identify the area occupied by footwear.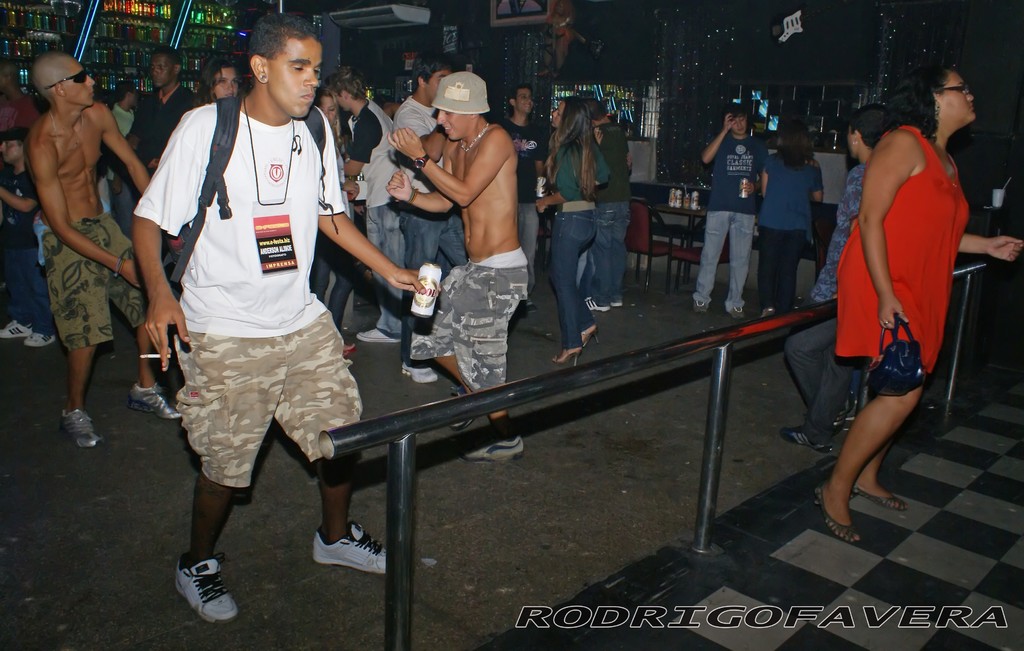
Area: [left=401, top=354, right=438, bottom=380].
